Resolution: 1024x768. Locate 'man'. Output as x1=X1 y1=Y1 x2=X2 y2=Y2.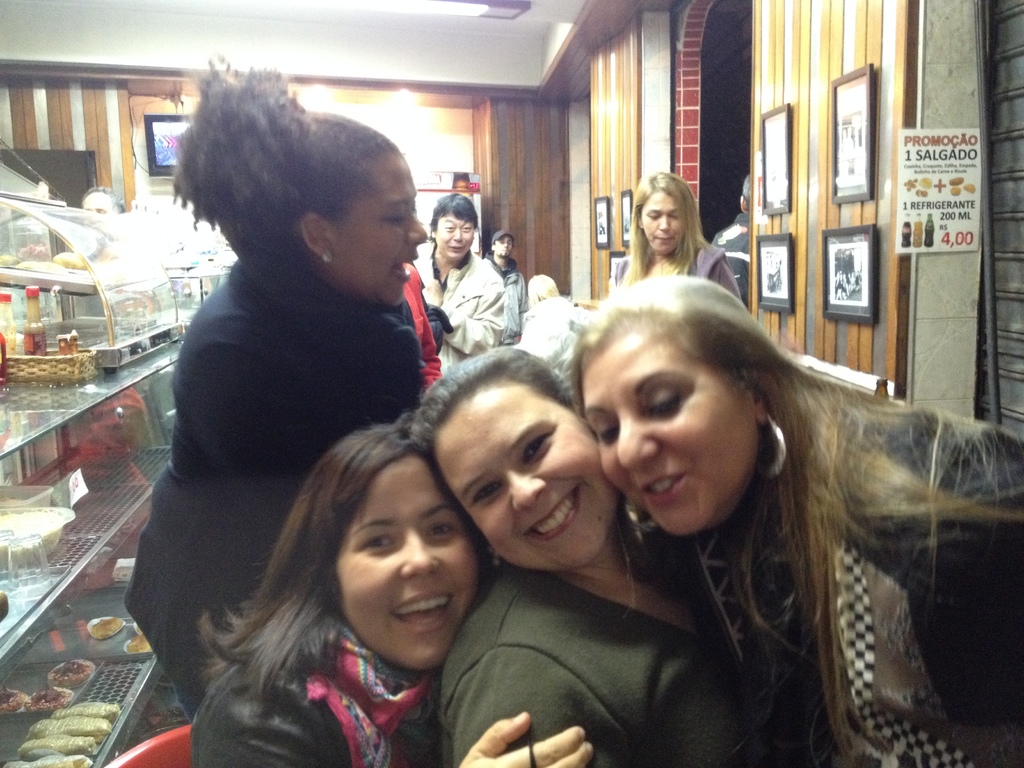
x1=713 y1=168 x2=753 y2=311.
